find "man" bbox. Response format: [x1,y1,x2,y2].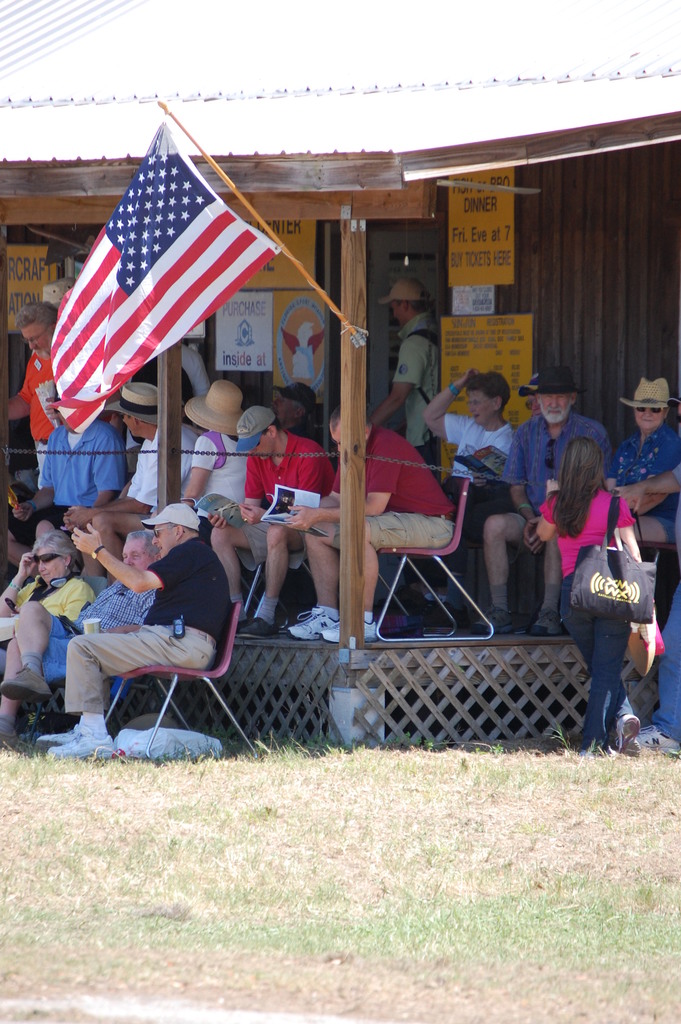
[11,417,124,520].
